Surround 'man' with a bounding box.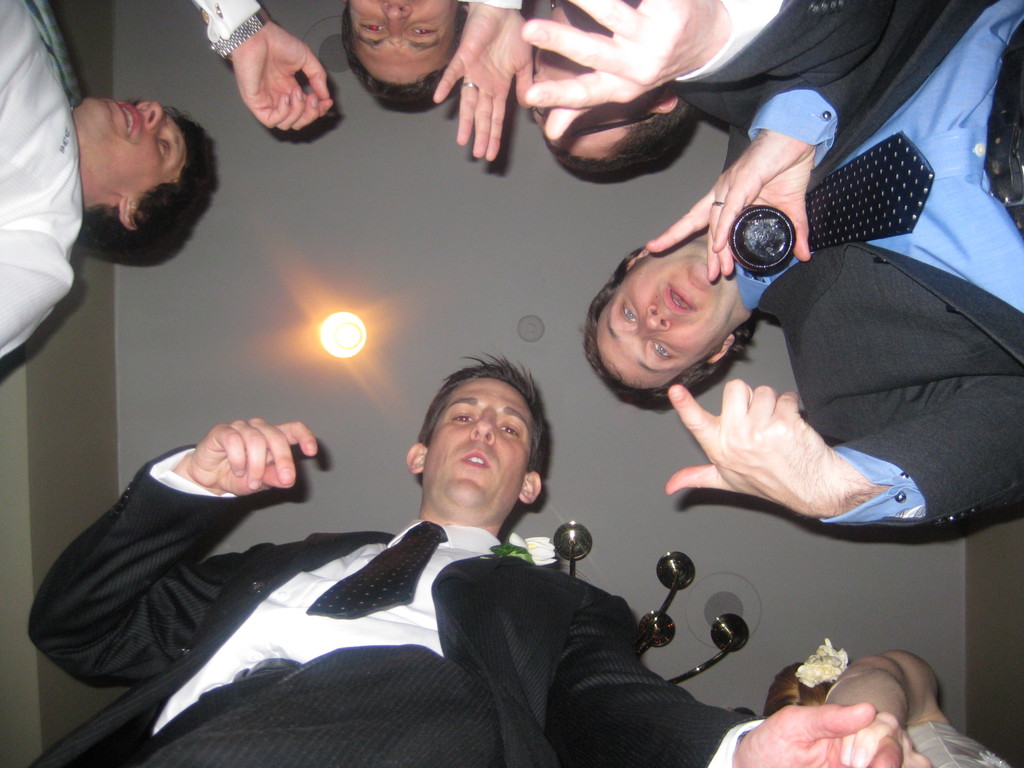
locate(523, 0, 921, 185).
